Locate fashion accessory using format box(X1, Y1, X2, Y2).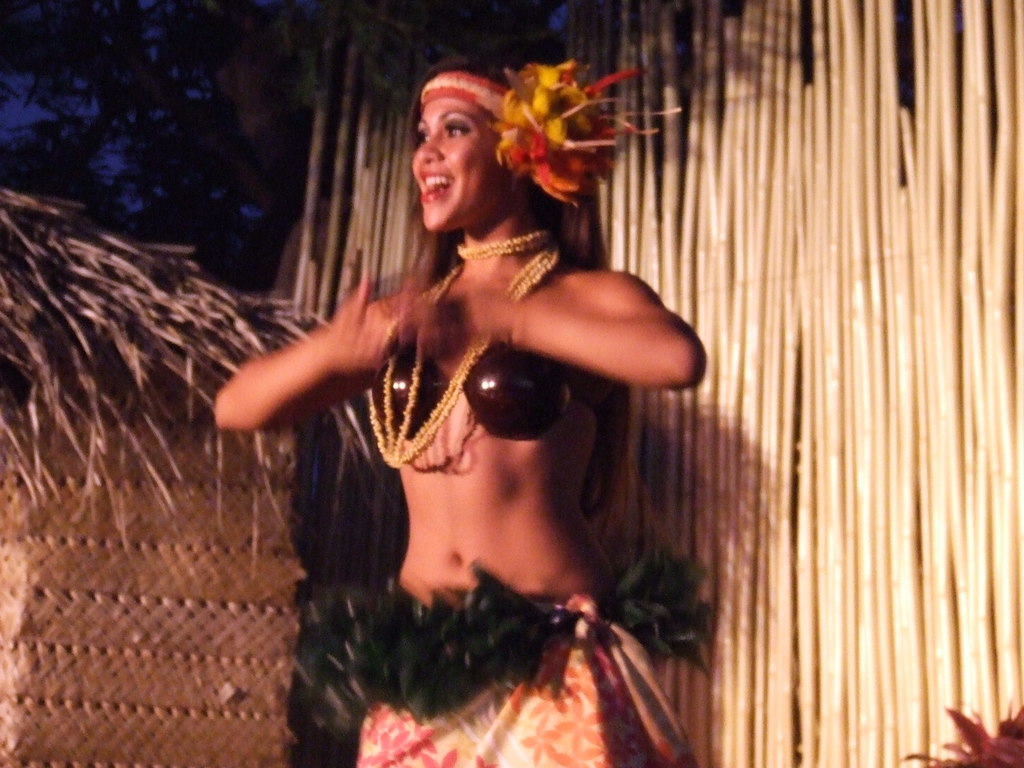
box(365, 223, 568, 467).
